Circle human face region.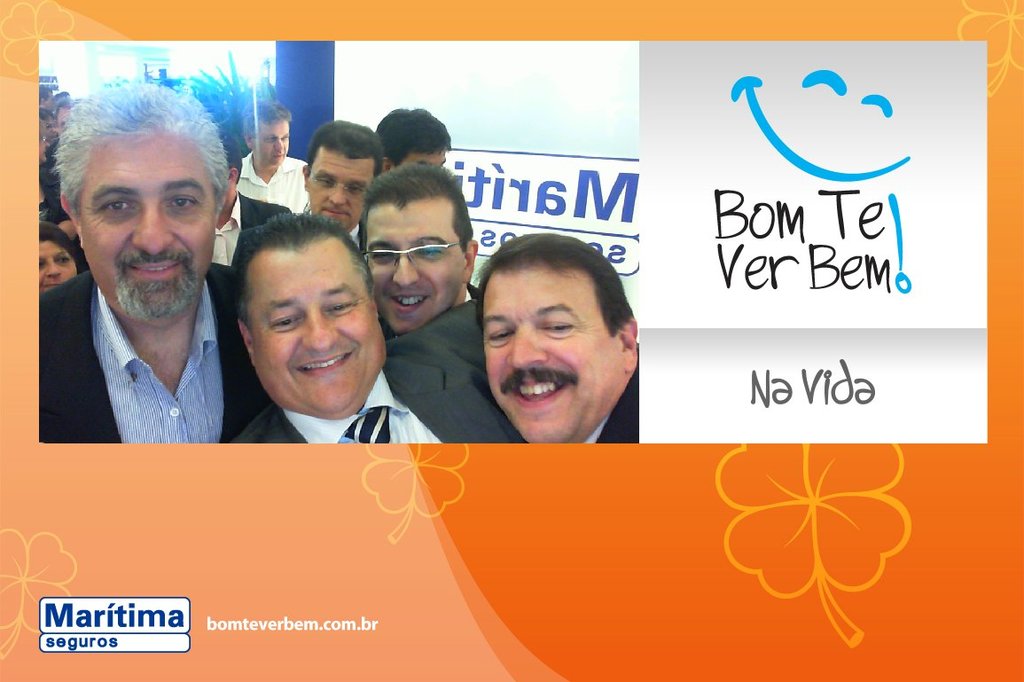
Region: [246,240,391,410].
